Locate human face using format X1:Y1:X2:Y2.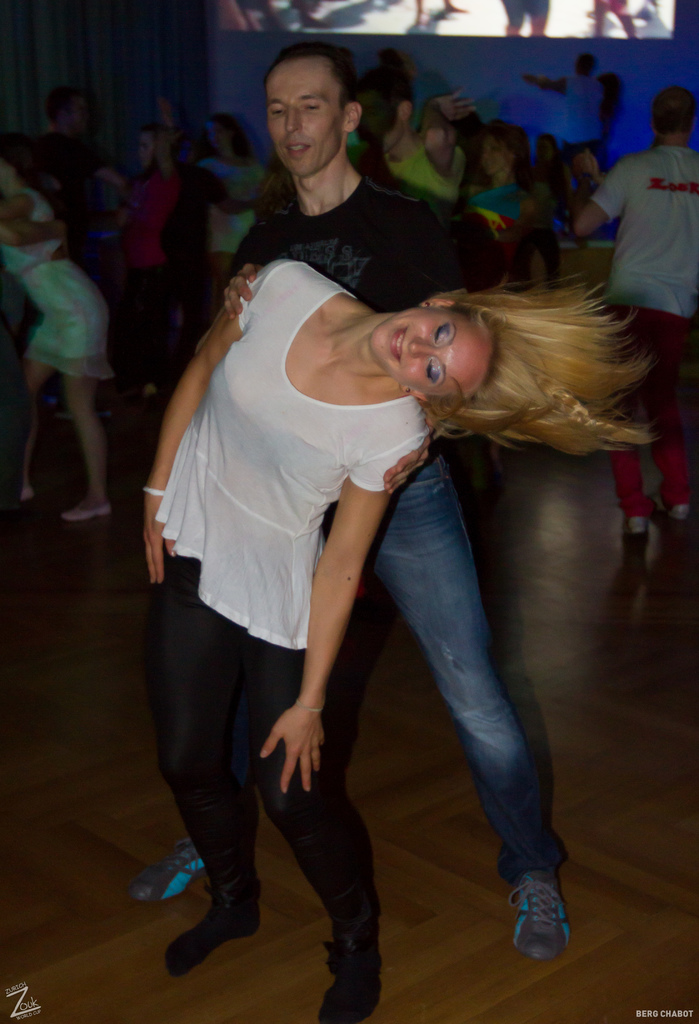
482:134:506:179.
